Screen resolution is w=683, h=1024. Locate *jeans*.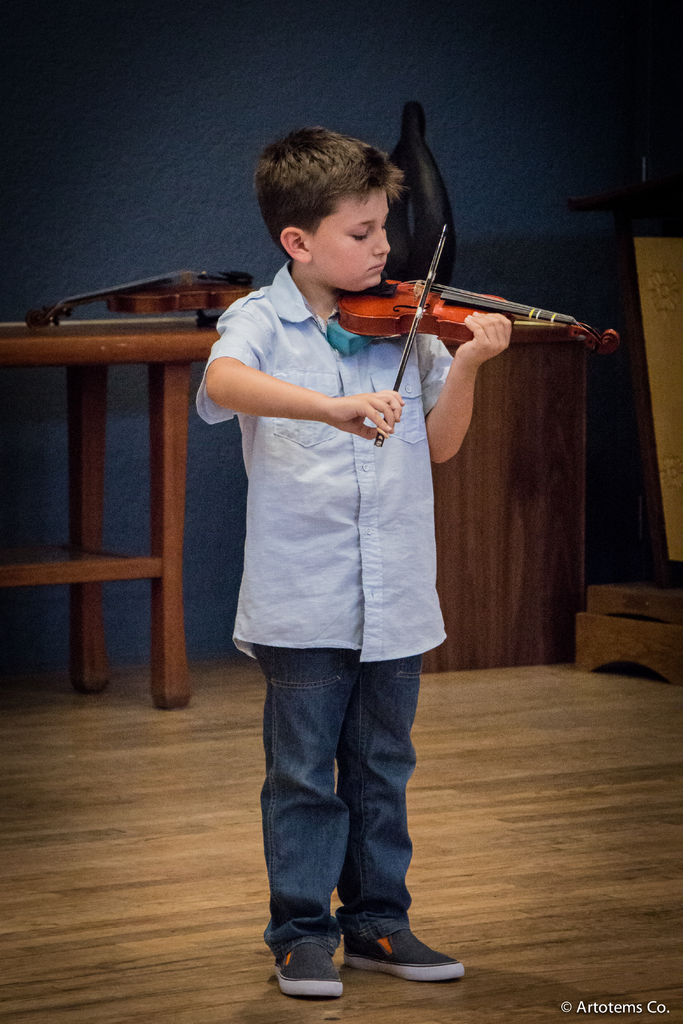
locate(238, 636, 422, 954).
